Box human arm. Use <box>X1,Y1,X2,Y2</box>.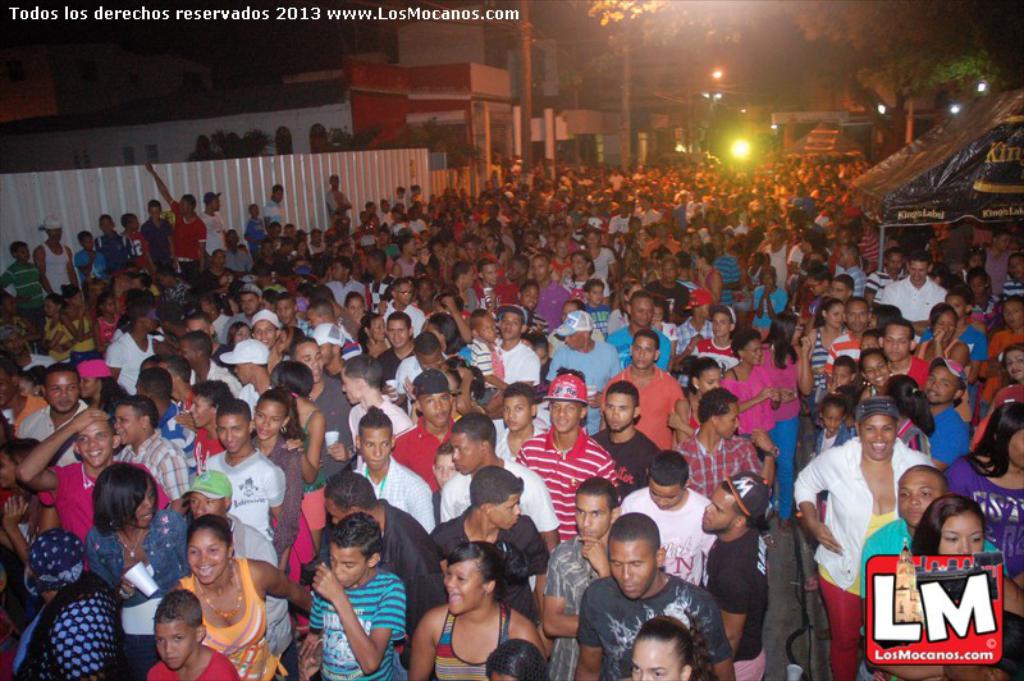
<box>74,247,96,276</box>.
